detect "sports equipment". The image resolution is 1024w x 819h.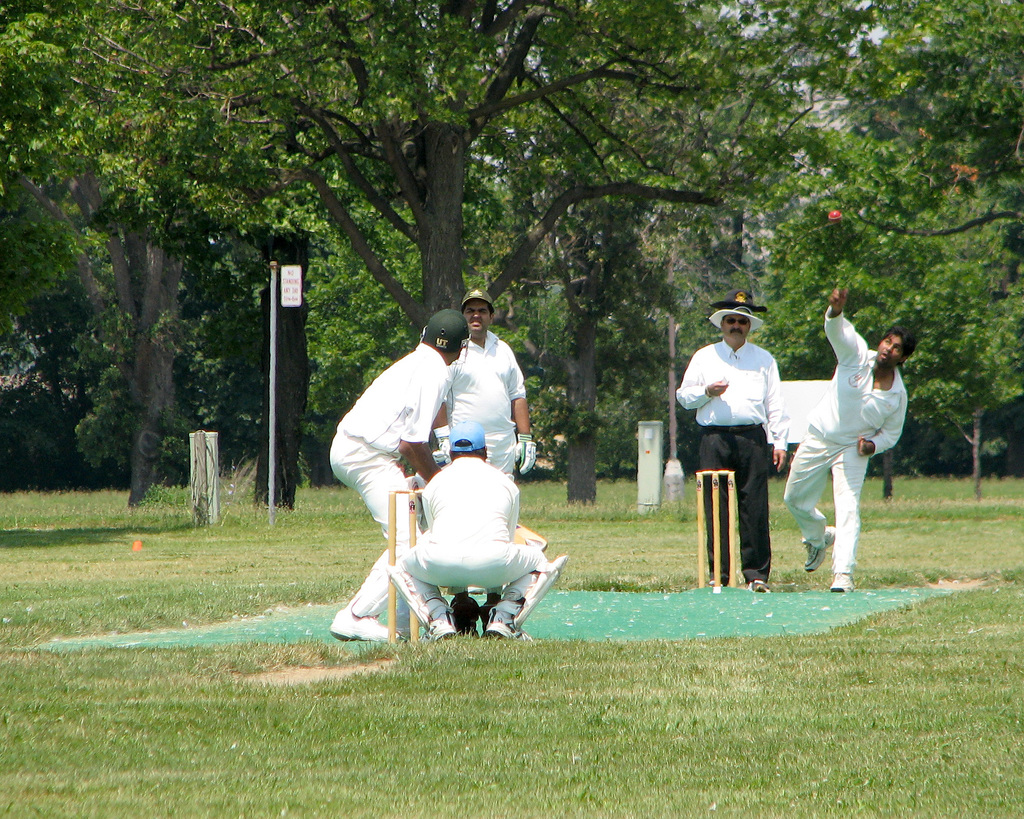
x1=696 y1=471 x2=703 y2=590.
